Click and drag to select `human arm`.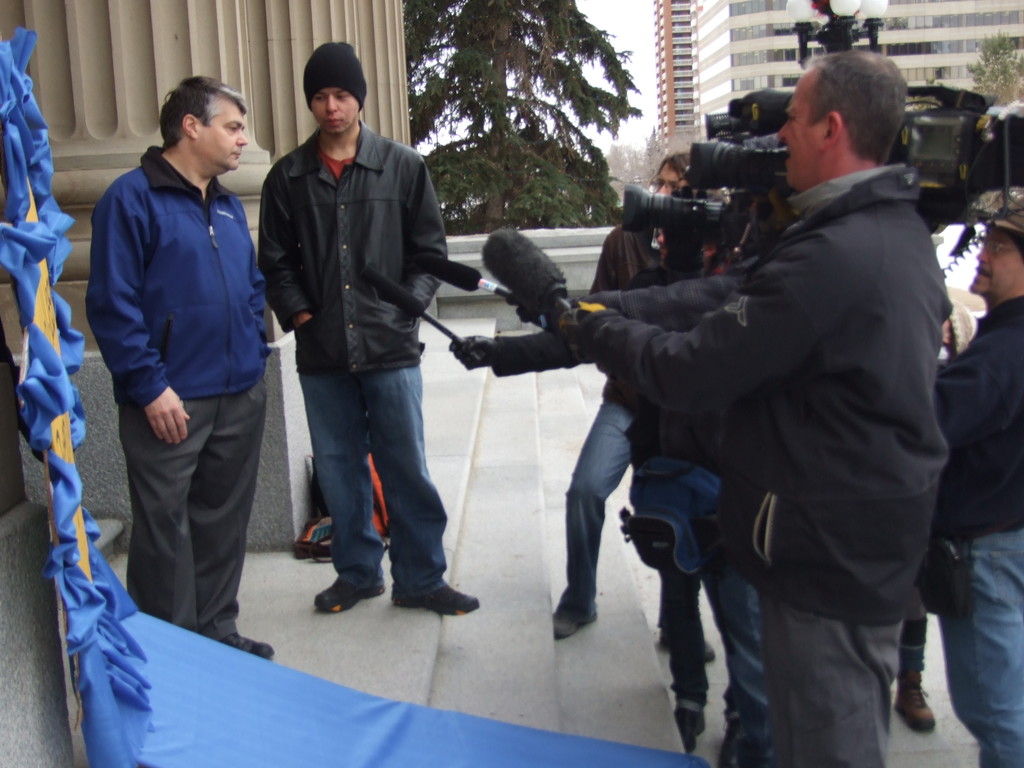
Selection: x1=568 y1=249 x2=816 y2=420.
